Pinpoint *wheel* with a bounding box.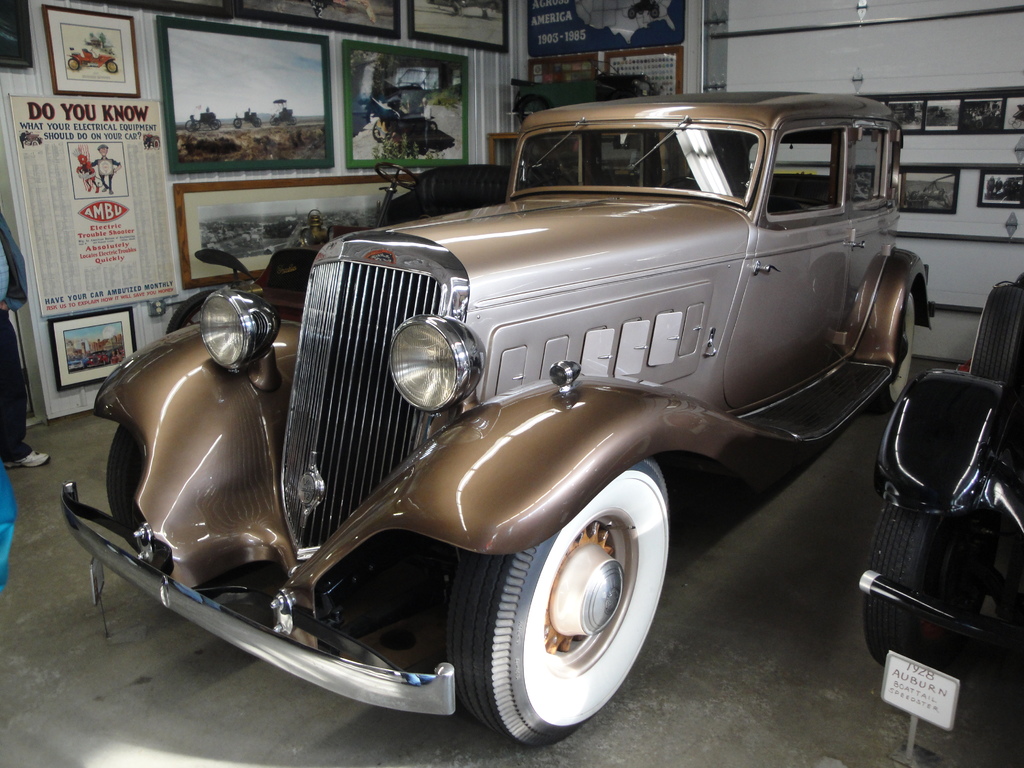
(left=182, top=120, right=197, bottom=132).
